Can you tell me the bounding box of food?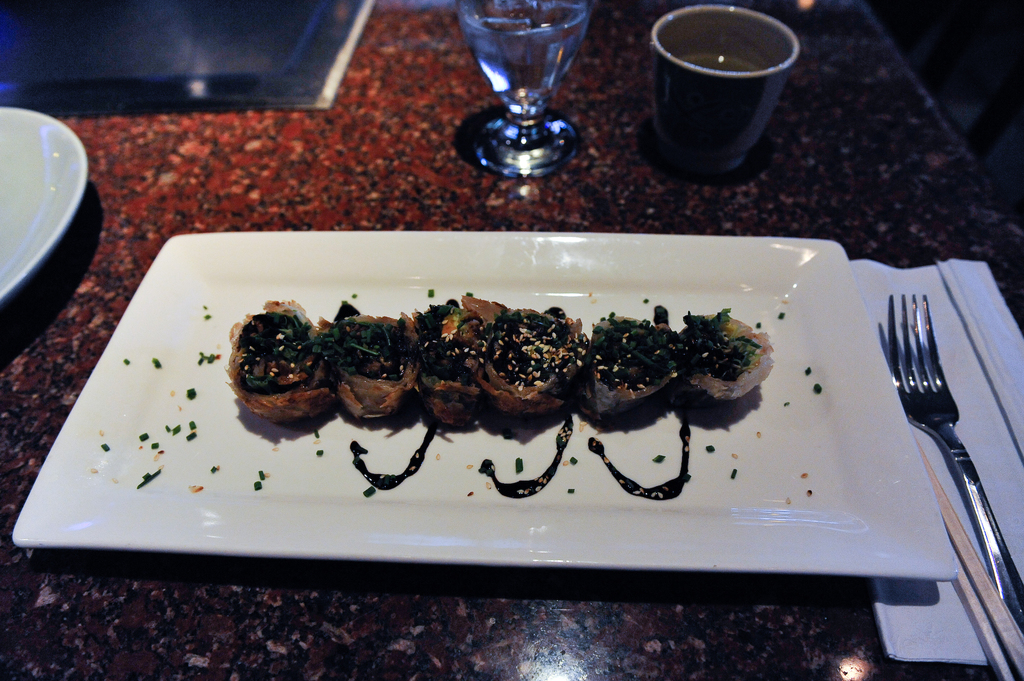
150 357 161 367.
